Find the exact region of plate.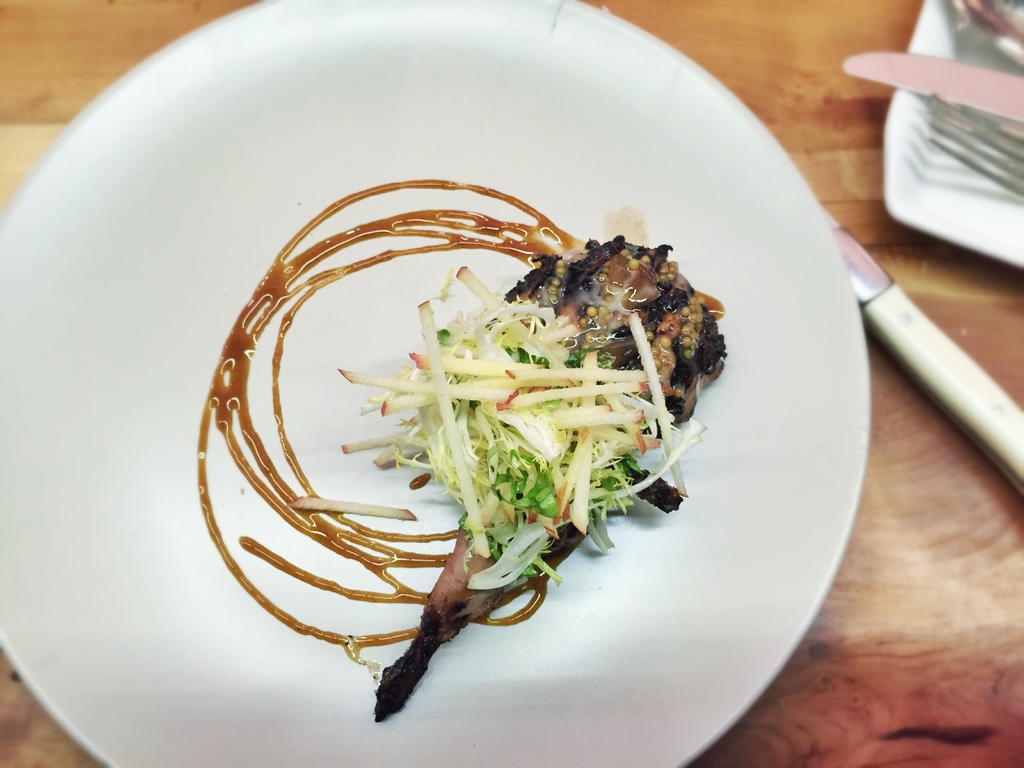
Exact region: <region>0, 0, 870, 767</region>.
